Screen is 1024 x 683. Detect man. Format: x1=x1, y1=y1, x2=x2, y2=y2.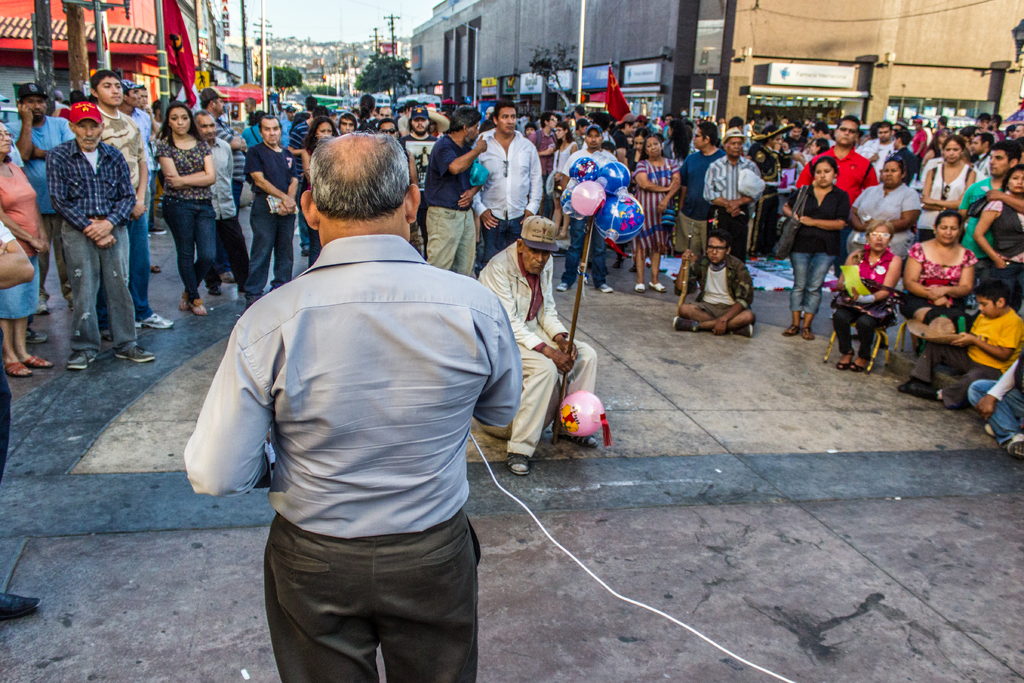
x1=182, y1=128, x2=524, y2=682.
